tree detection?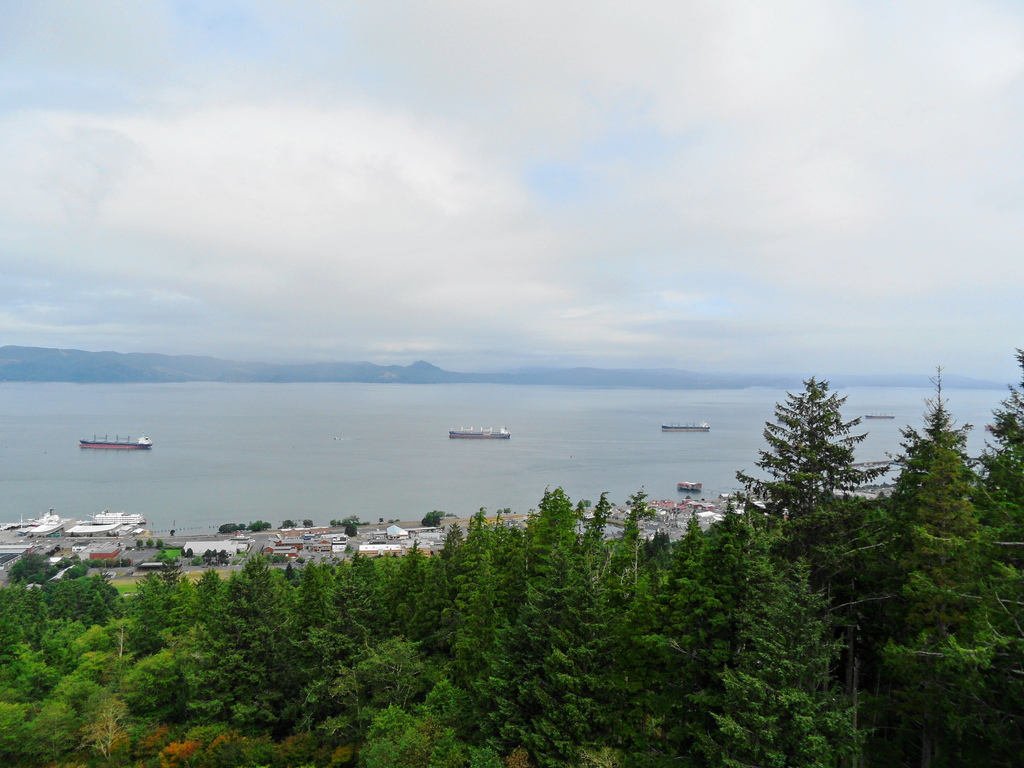
(440,565,500,705)
